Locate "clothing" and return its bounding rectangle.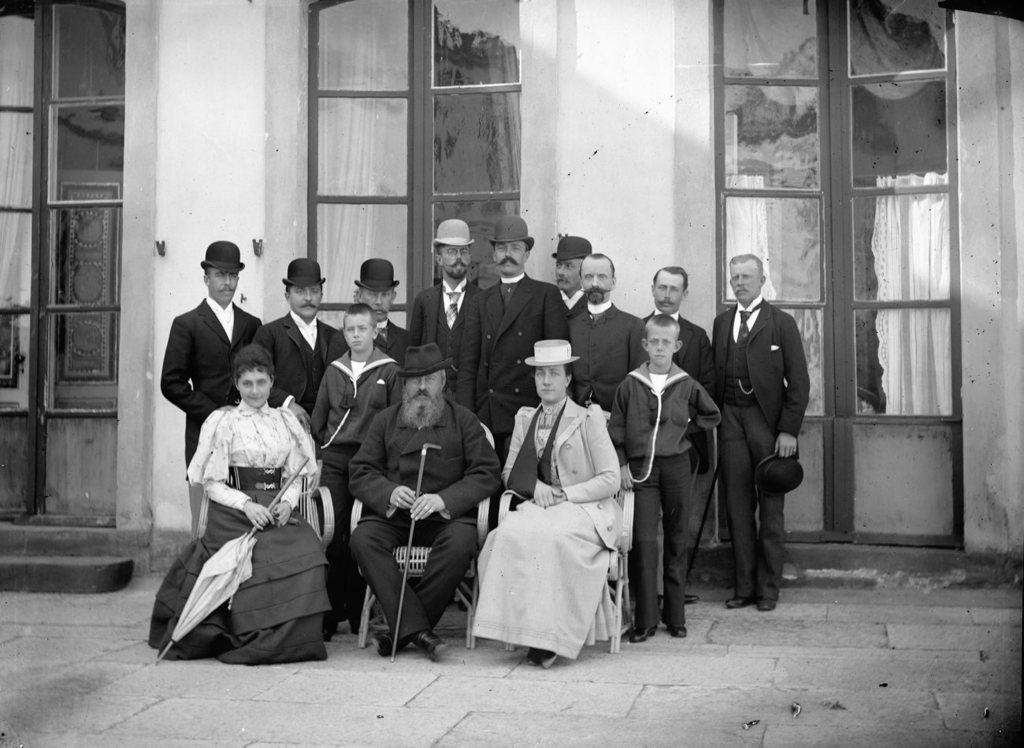
bbox(468, 406, 630, 661).
